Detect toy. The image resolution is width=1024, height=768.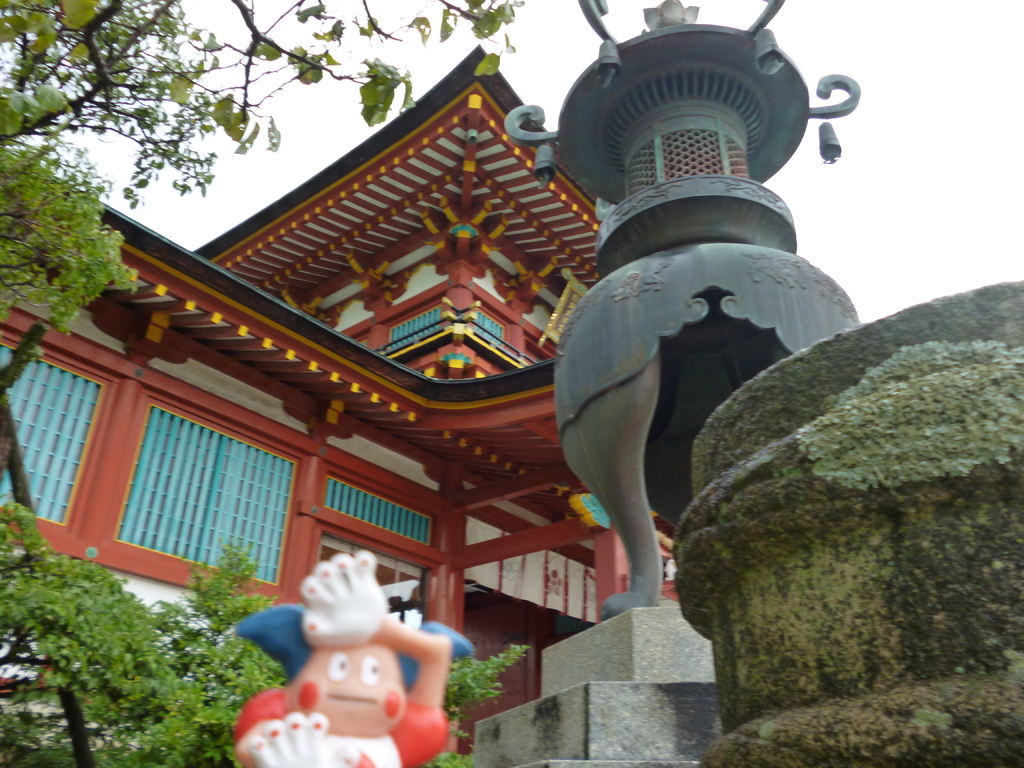
detection(262, 560, 445, 729).
